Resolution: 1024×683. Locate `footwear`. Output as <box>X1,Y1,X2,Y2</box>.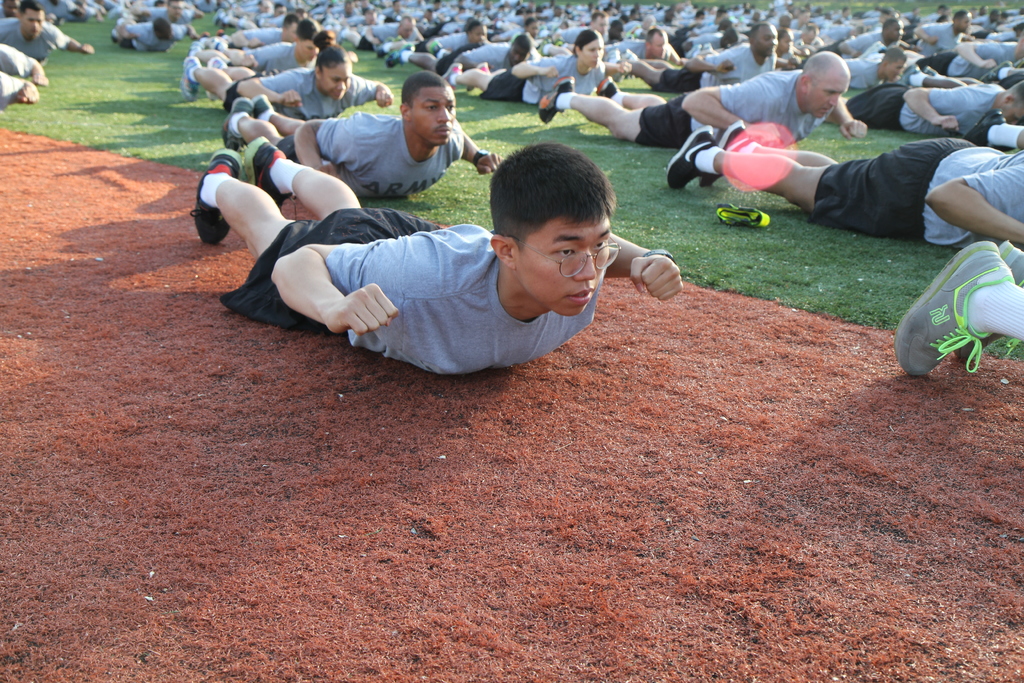
<box>895,236,1014,375</box>.
